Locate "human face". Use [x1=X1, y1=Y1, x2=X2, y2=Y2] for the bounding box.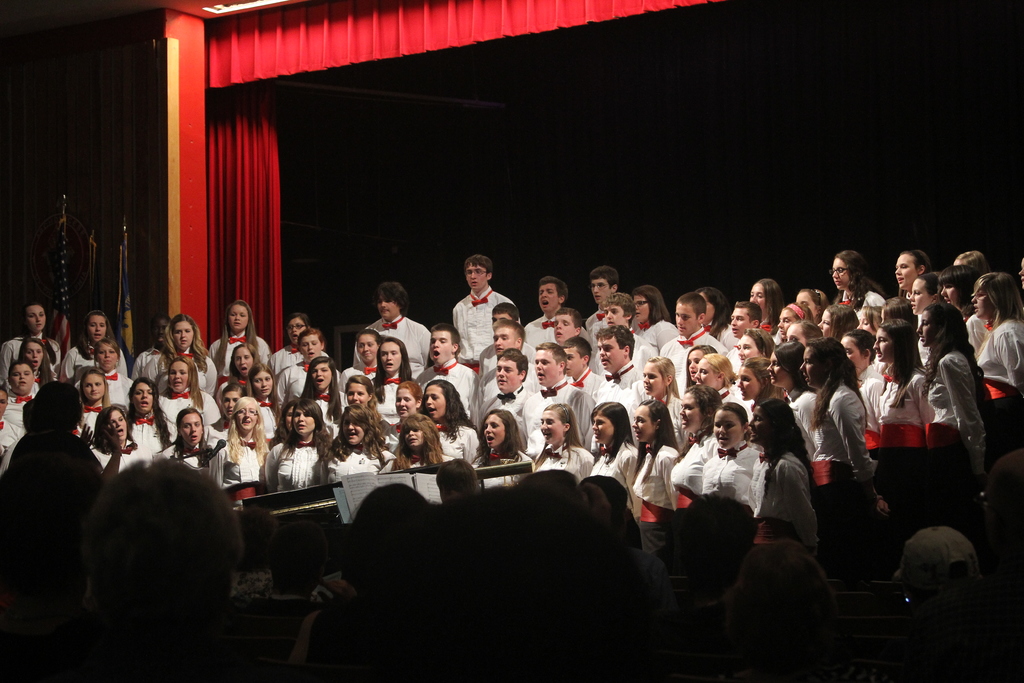
[x1=317, y1=365, x2=331, y2=389].
